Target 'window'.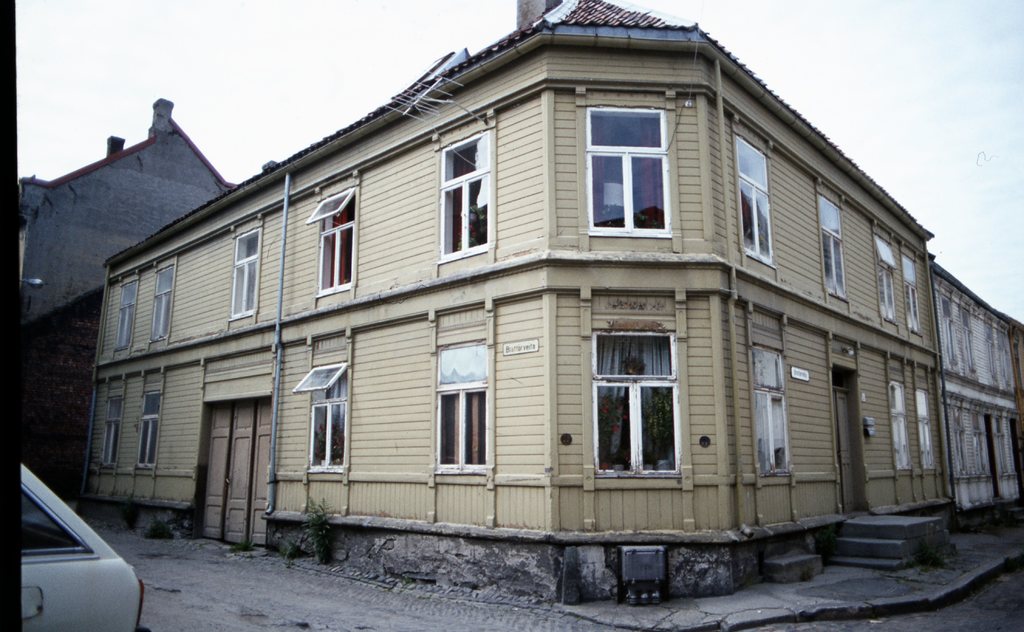
Target region: (140,393,158,471).
